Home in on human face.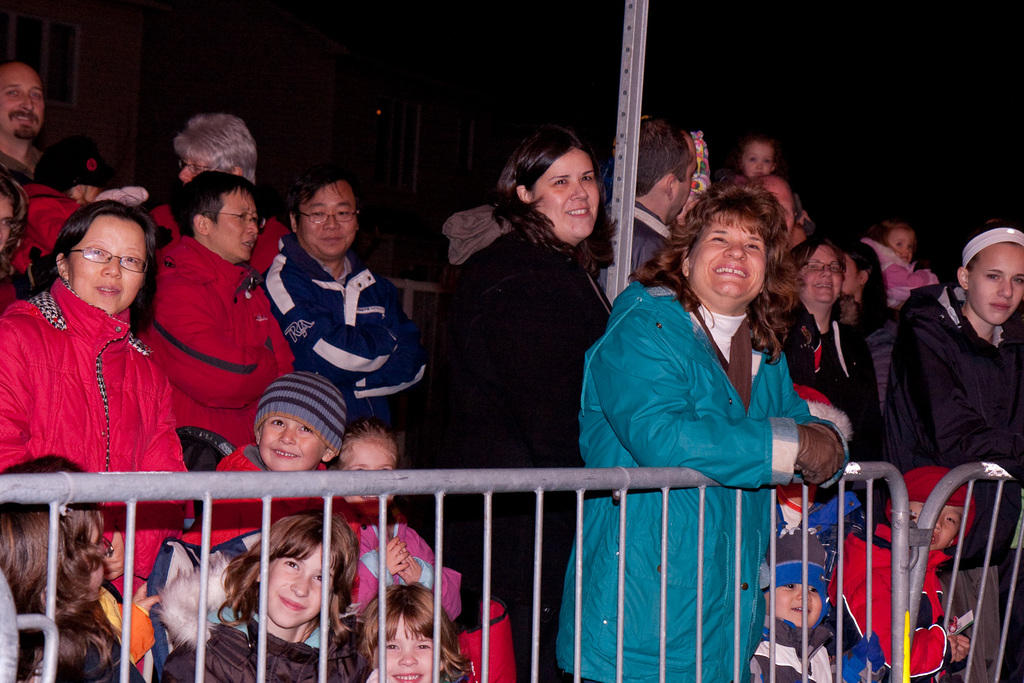
Homed in at {"x1": 765, "y1": 583, "x2": 824, "y2": 627}.
